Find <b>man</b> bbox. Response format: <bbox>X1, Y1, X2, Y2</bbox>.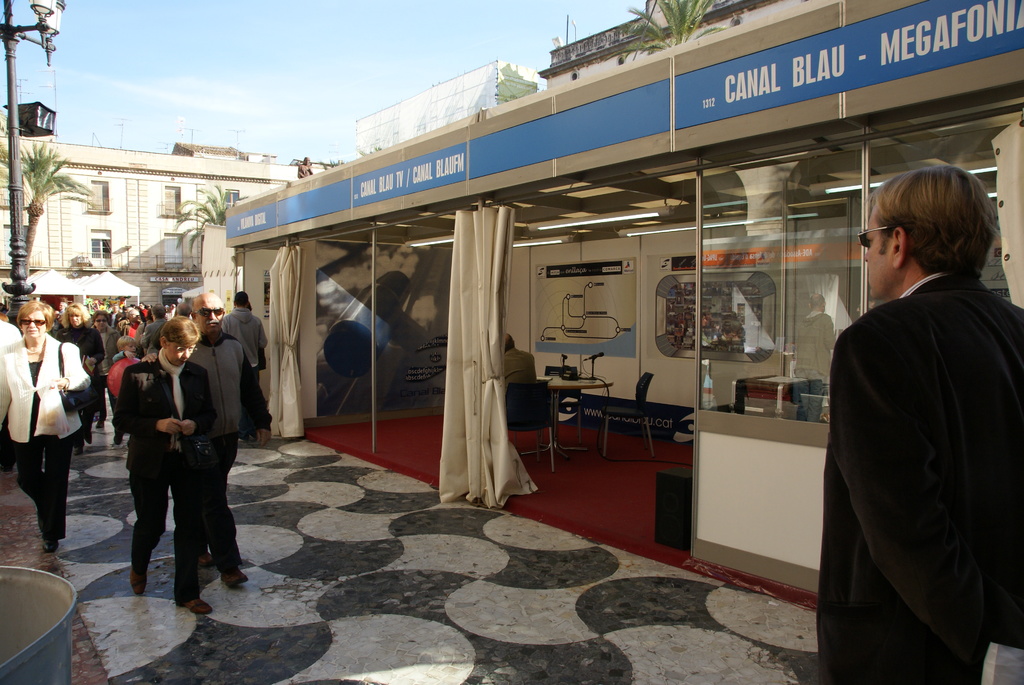
<bbox>140, 294, 271, 585</bbox>.
